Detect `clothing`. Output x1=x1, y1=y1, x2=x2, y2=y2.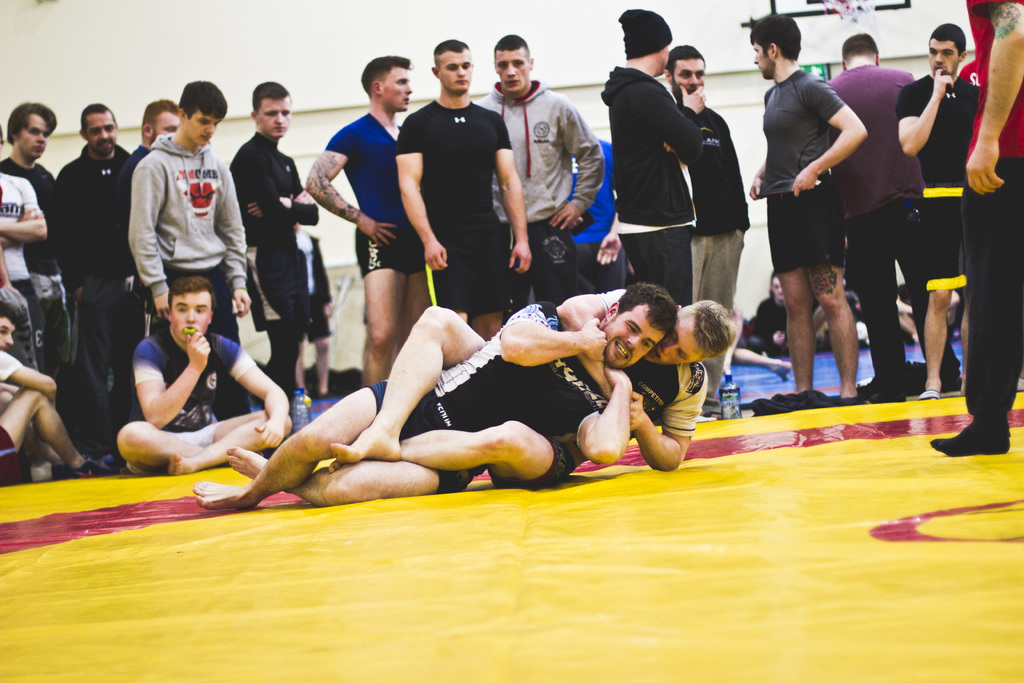
x1=50, y1=145, x2=147, y2=450.
